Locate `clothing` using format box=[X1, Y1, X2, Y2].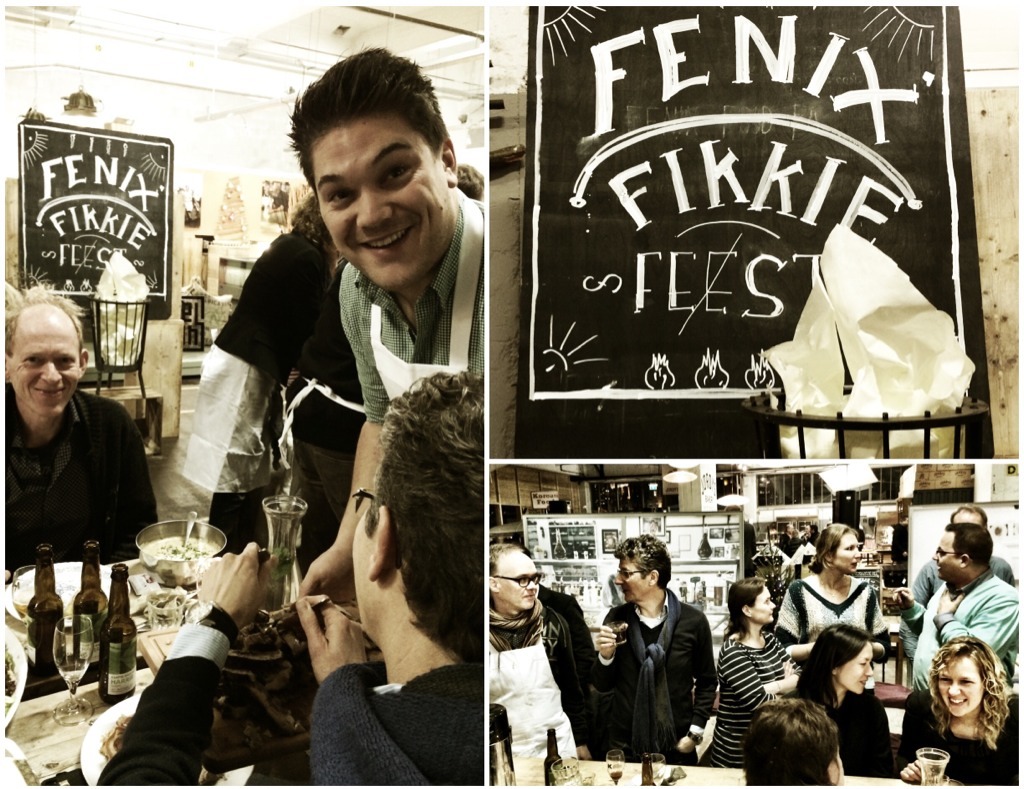
box=[331, 186, 490, 429].
